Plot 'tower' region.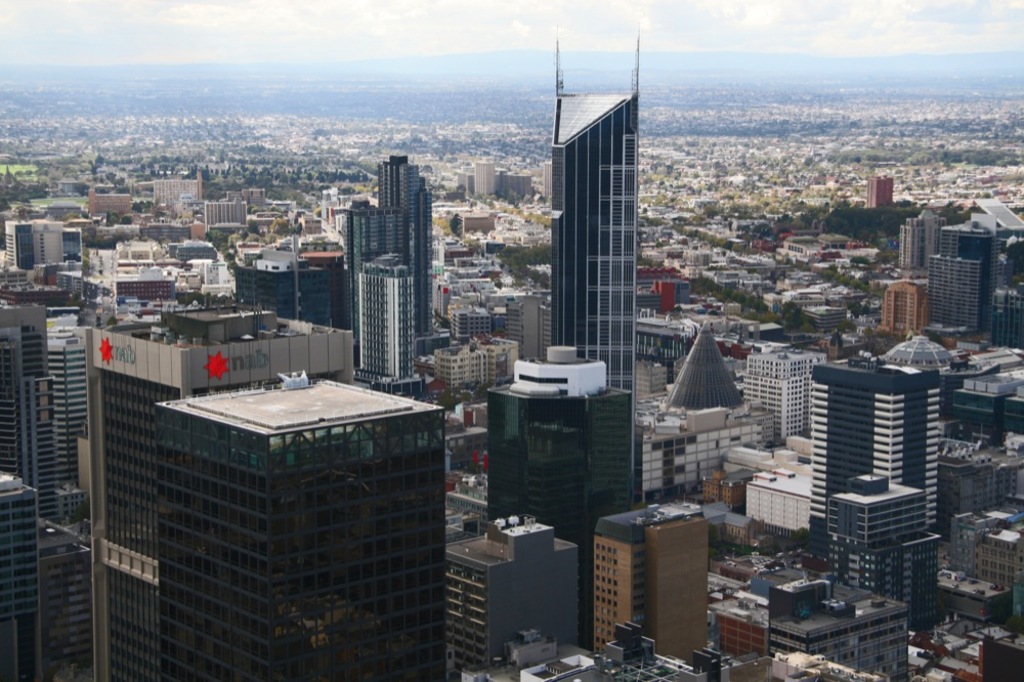
Plotted at Rect(349, 255, 416, 388).
